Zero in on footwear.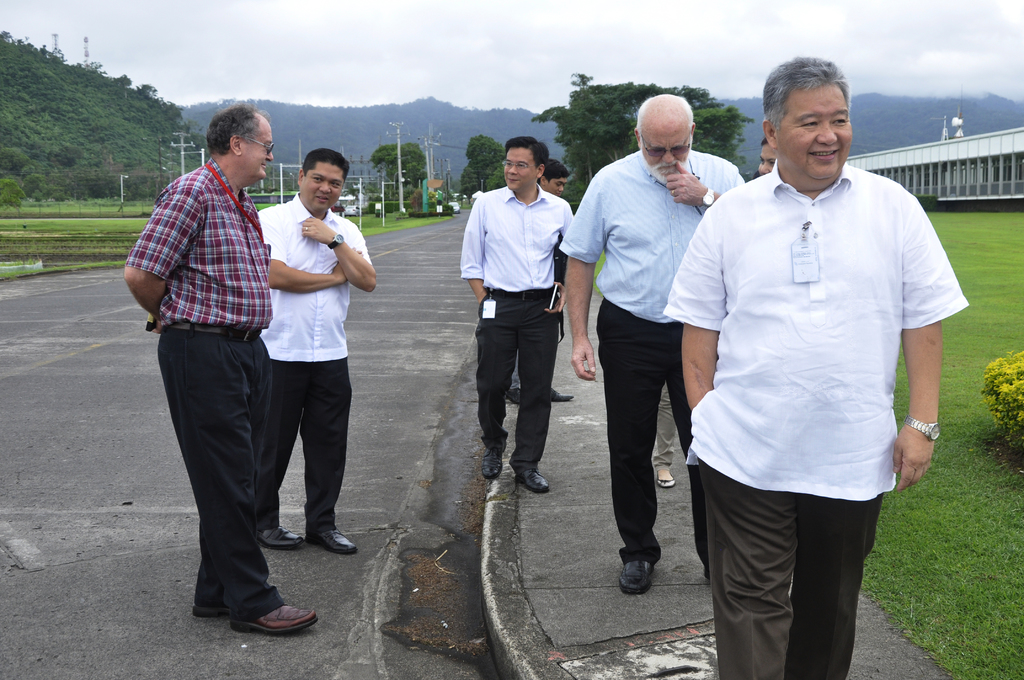
Zeroed in: [618,562,660,597].
